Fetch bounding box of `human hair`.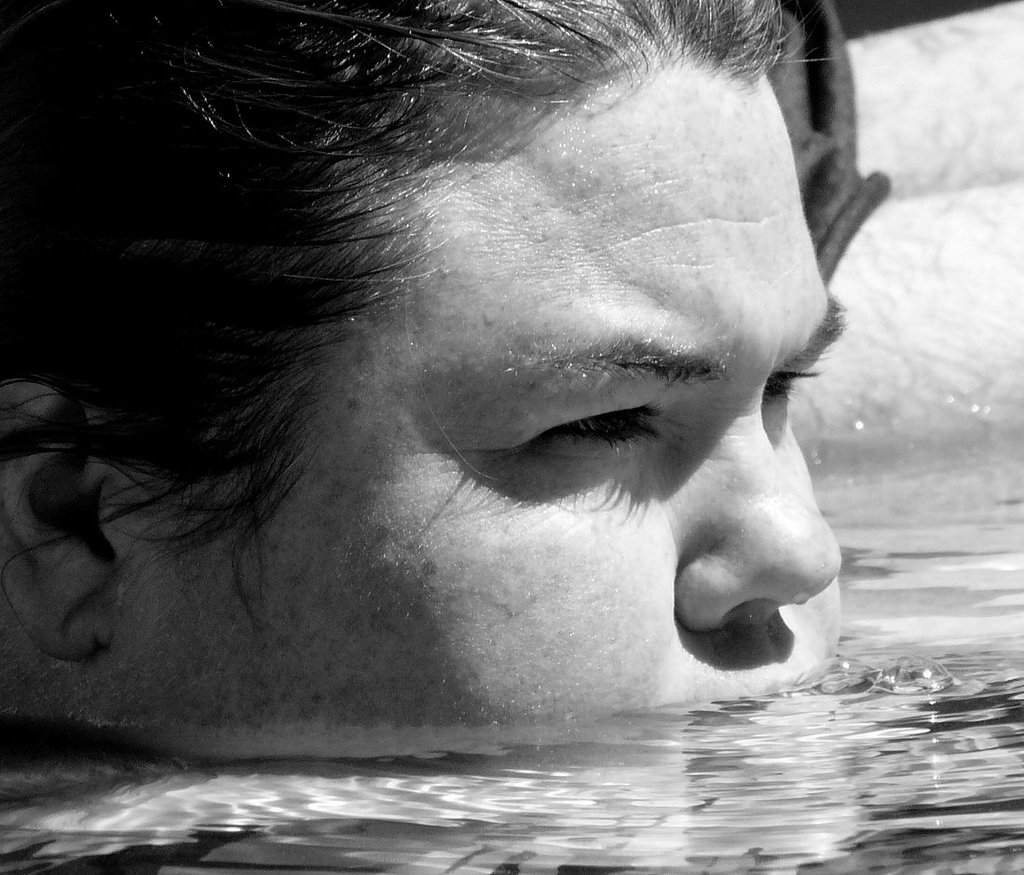
Bbox: region(0, 0, 781, 649).
